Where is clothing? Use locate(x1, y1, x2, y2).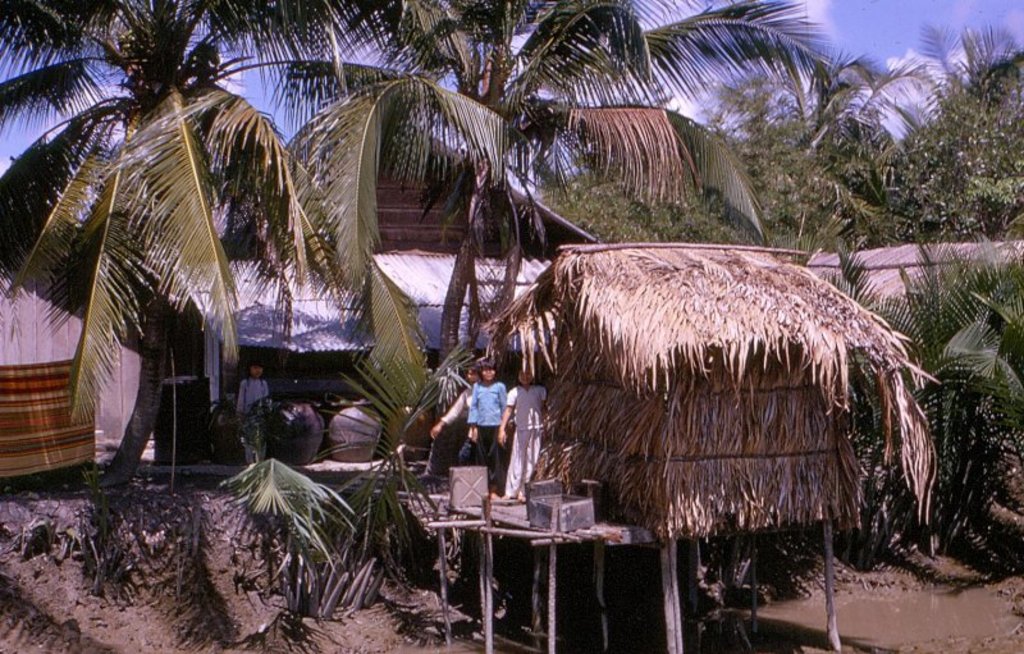
locate(467, 379, 516, 479).
